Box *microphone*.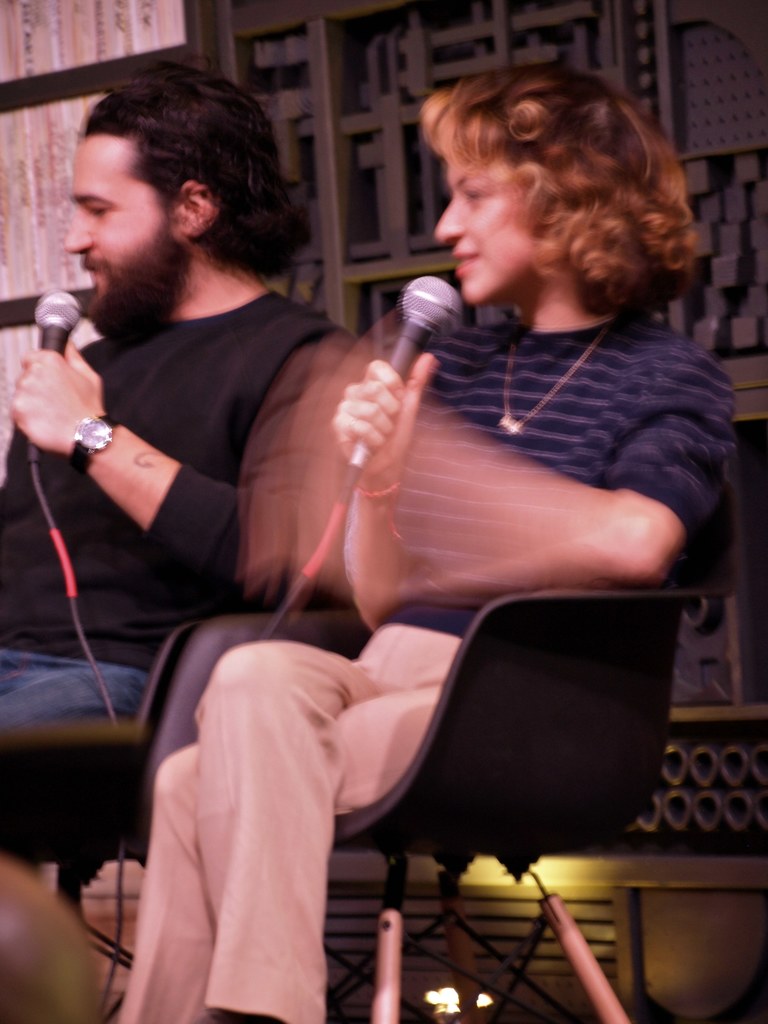
bbox=[32, 287, 79, 455].
